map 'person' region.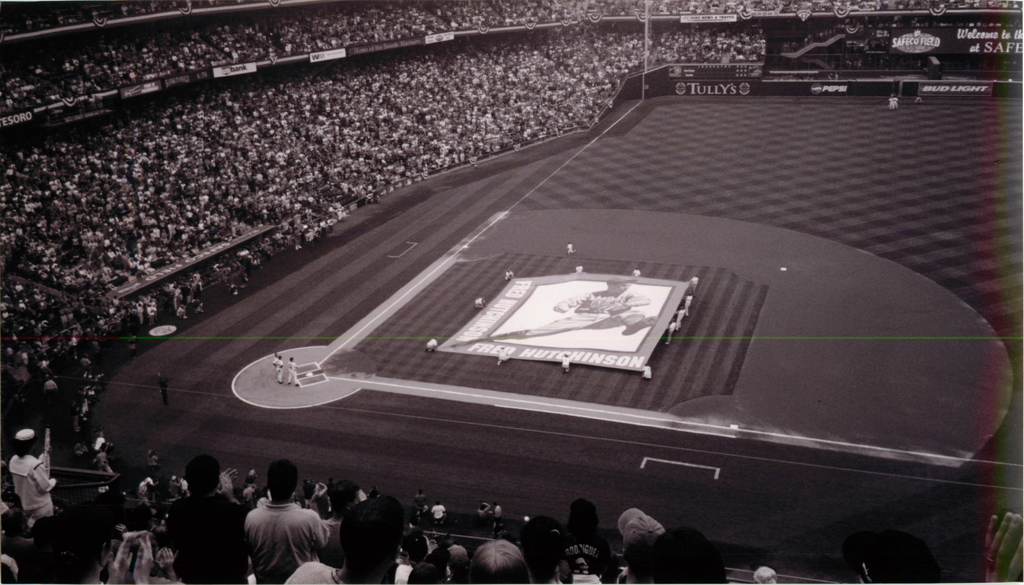
Mapped to crop(424, 334, 438, 353).
